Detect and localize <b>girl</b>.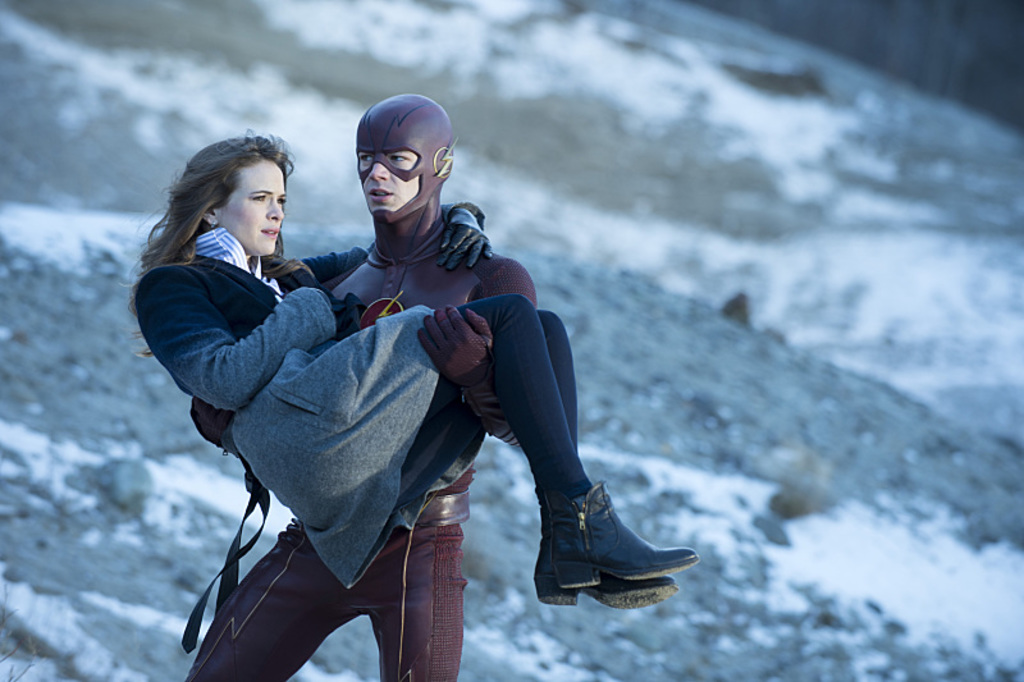
Localized at <bbox>129, 127, 699, 604</bbox>.
